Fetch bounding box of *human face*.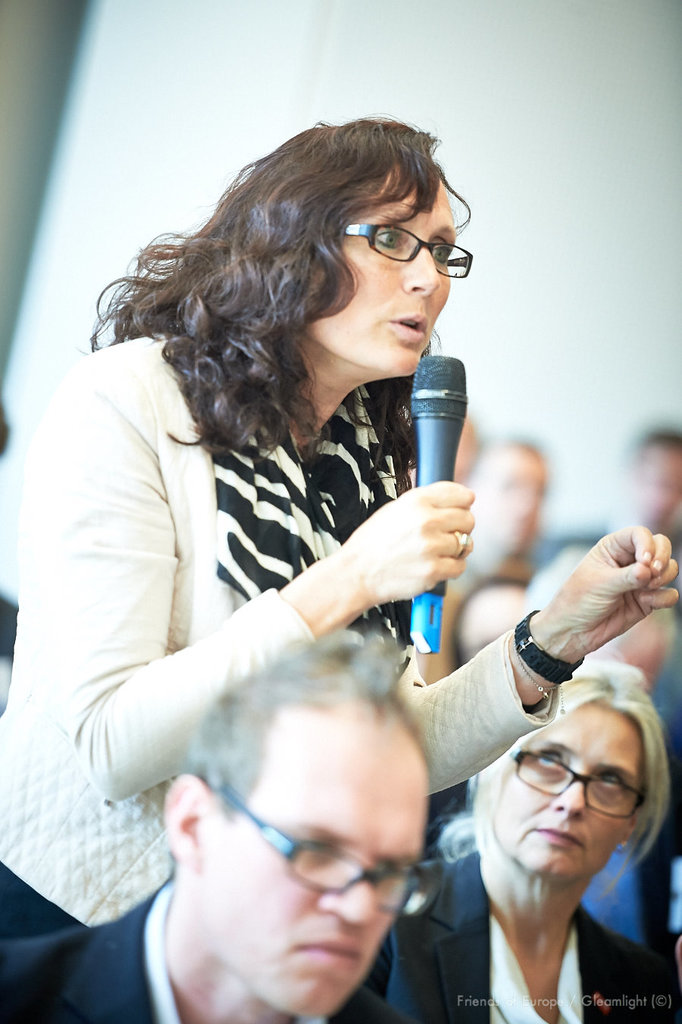
Bbox: crop(208, 733, 428, 1011).
